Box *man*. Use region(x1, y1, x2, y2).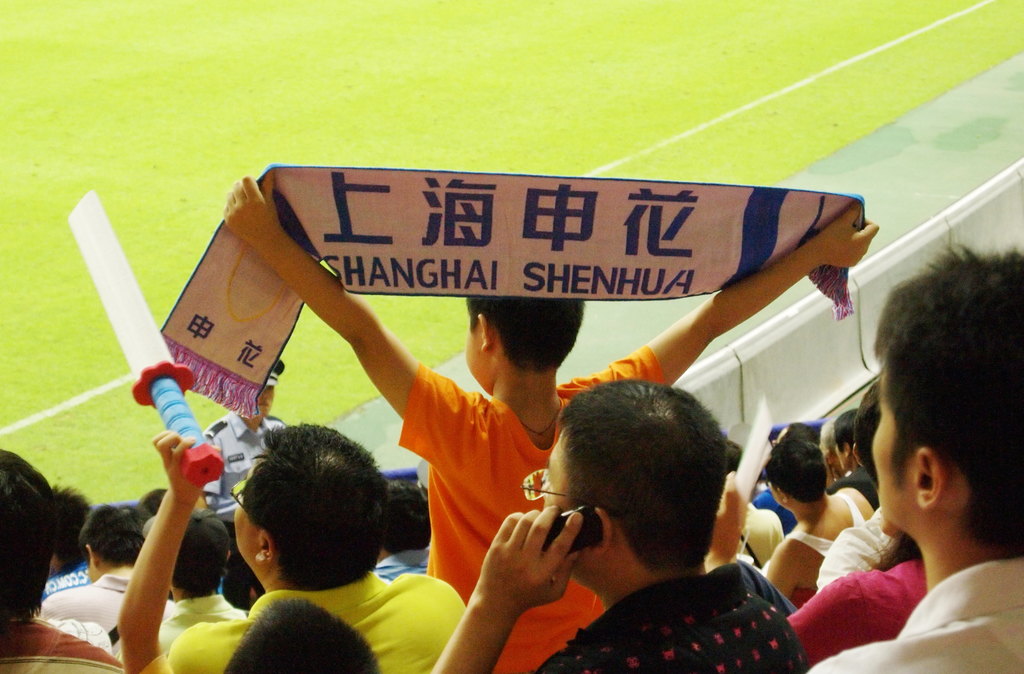
region(806, 218, 1022, 673).
